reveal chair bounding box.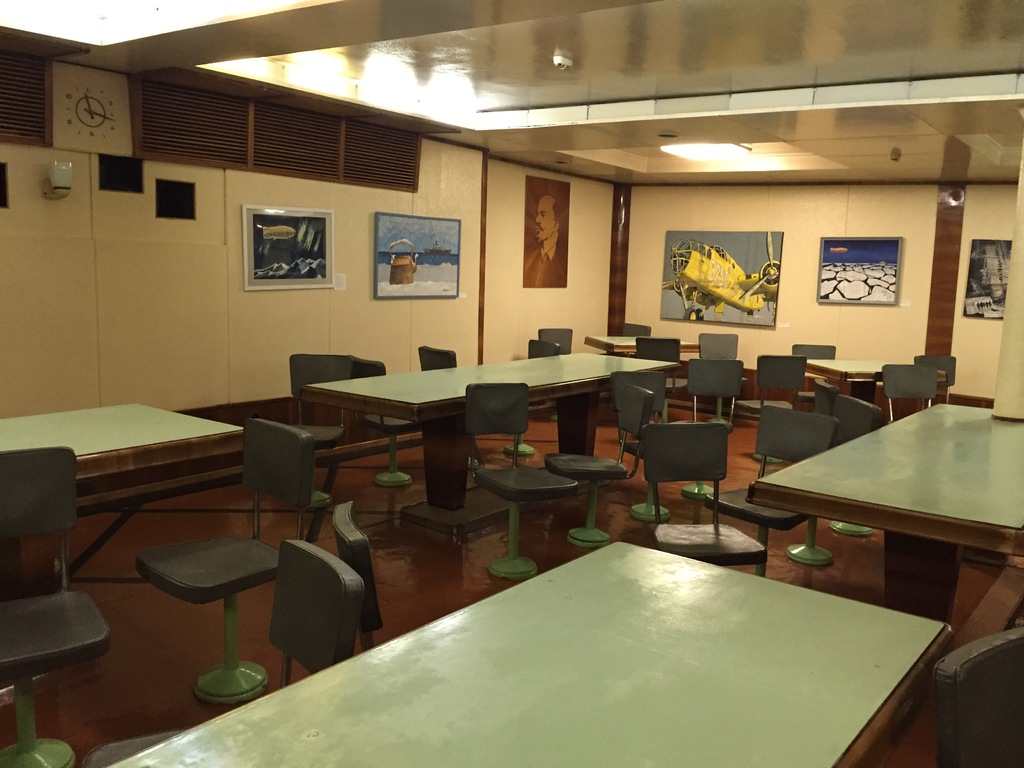
Revealed: (left=636, top=333, right=678, bottom=367).
